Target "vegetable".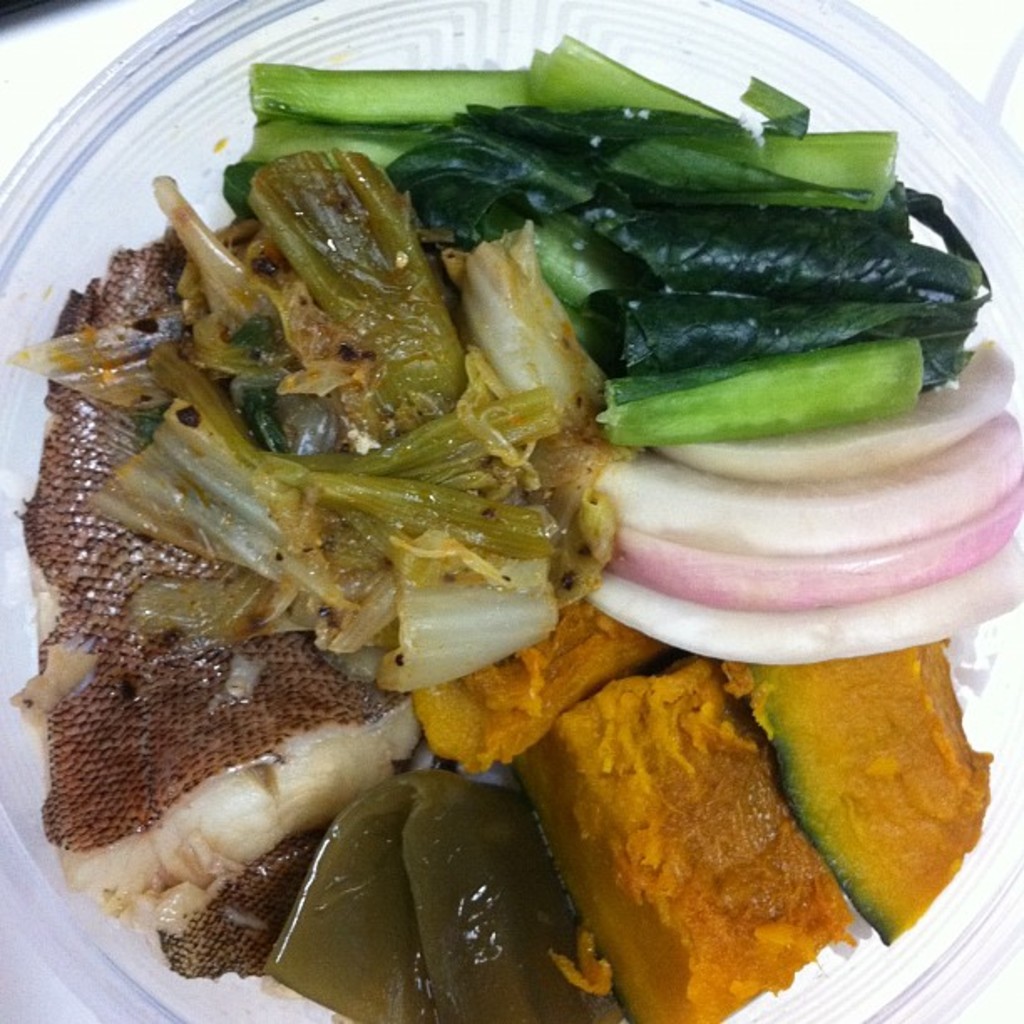
Target region: select_region(249, 64, 527, 120).
